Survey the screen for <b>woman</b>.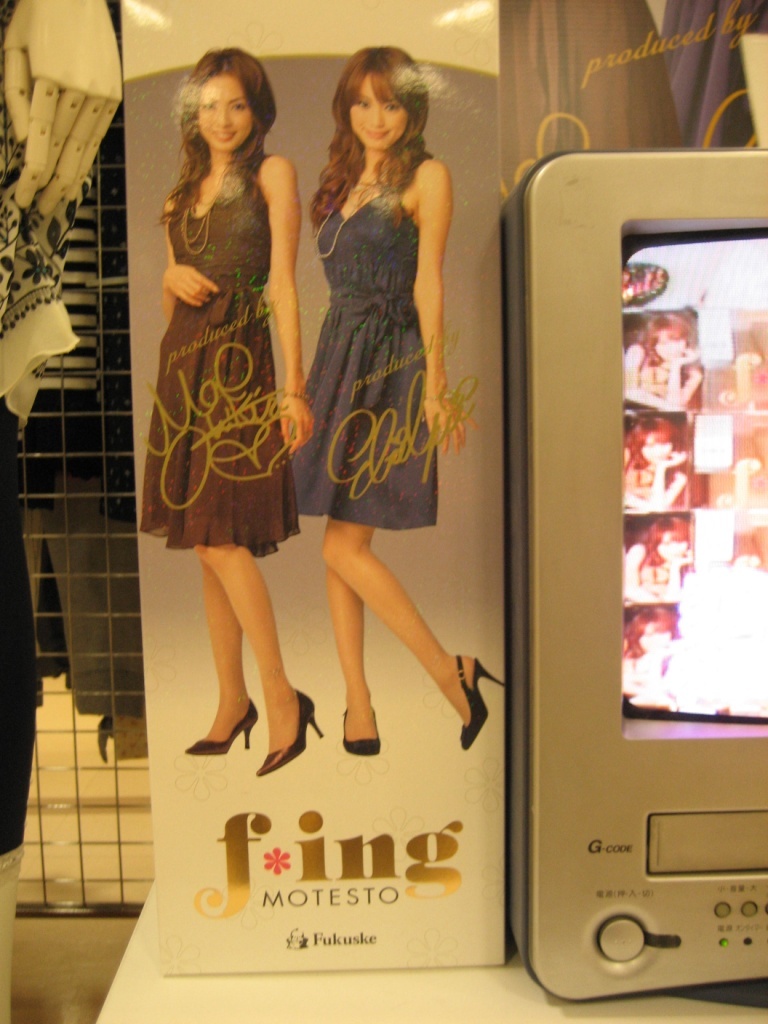
Survey found: box=[288, 29, 480, 714].
